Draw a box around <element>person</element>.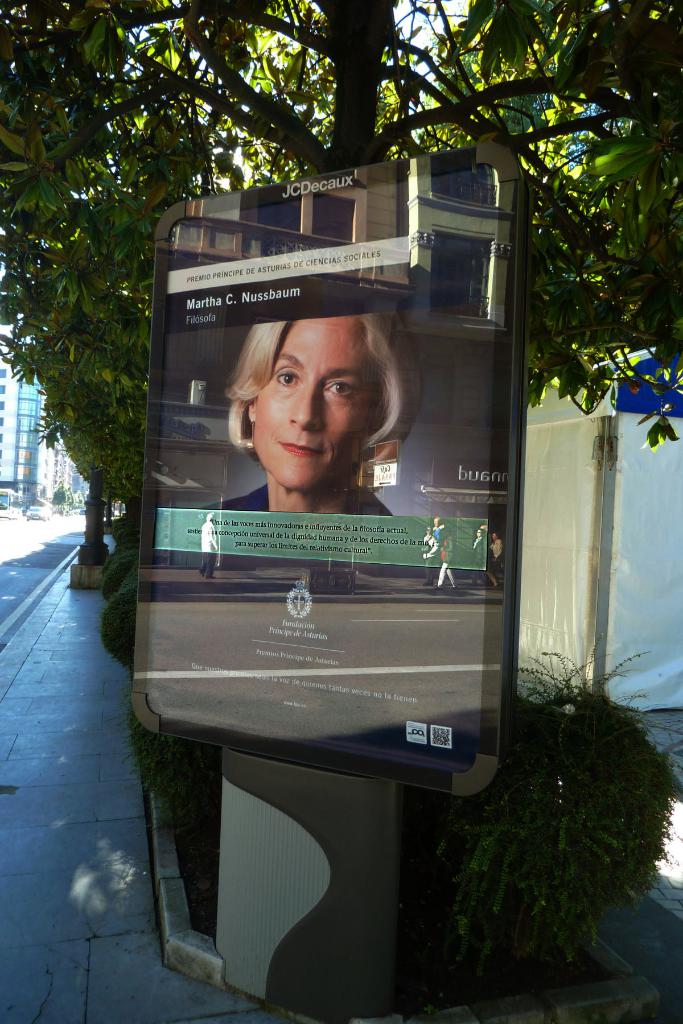
<region>202, 273, 445, 552</region>.
